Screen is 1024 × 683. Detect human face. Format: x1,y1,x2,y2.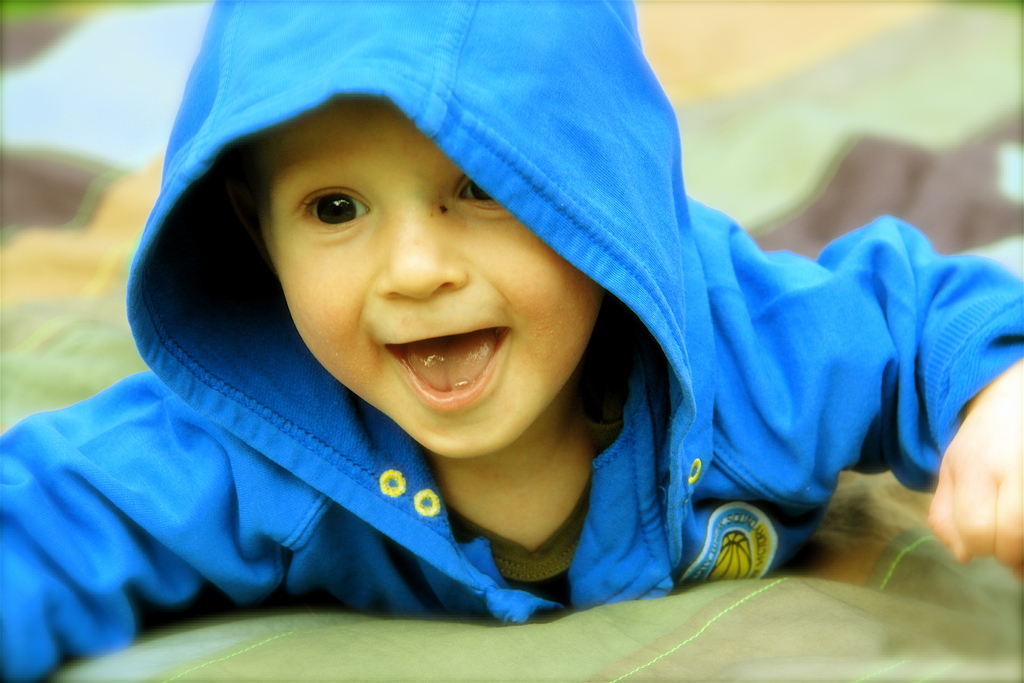
261,96,601,461.
